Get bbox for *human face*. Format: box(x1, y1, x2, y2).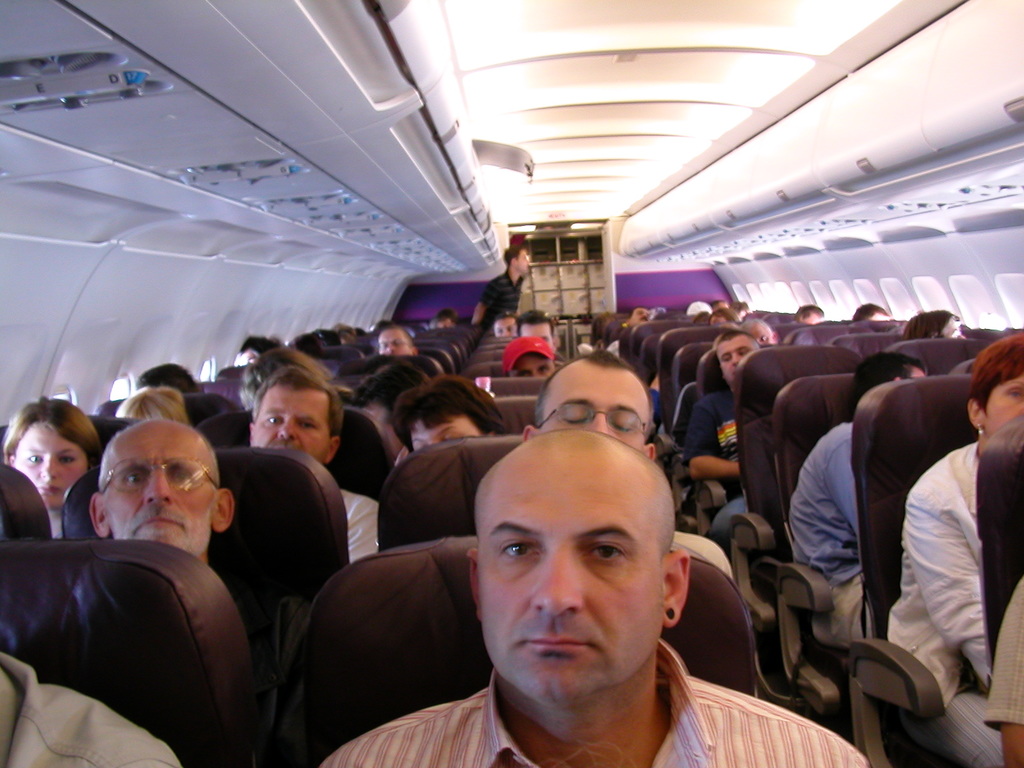
box(513, 248, 527, 276).
